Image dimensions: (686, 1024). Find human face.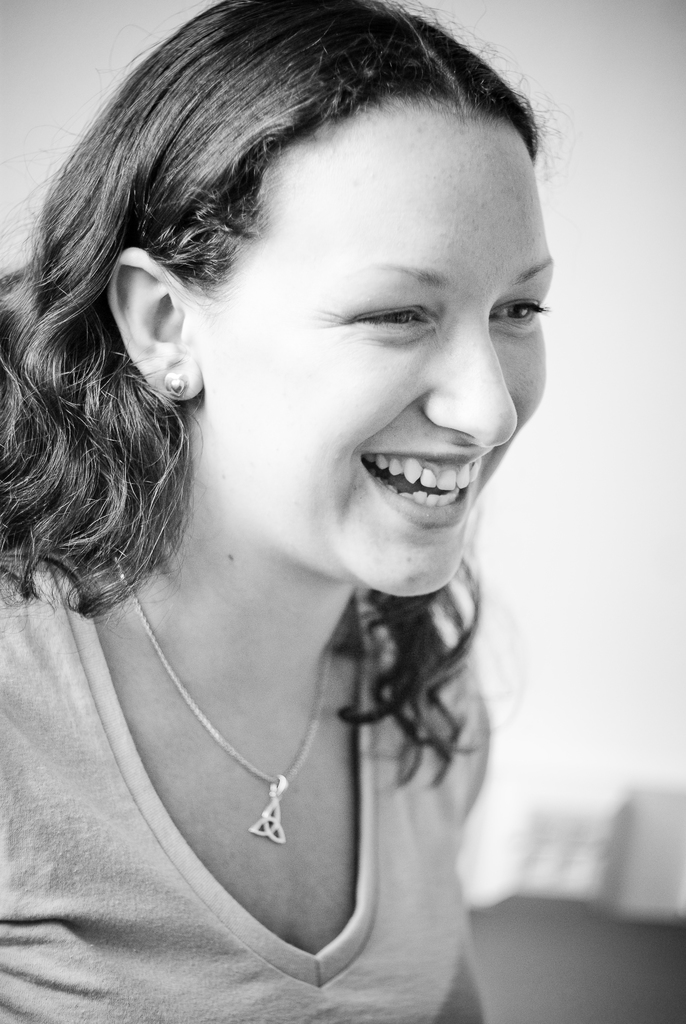
box(210, 111, 553, 600).
